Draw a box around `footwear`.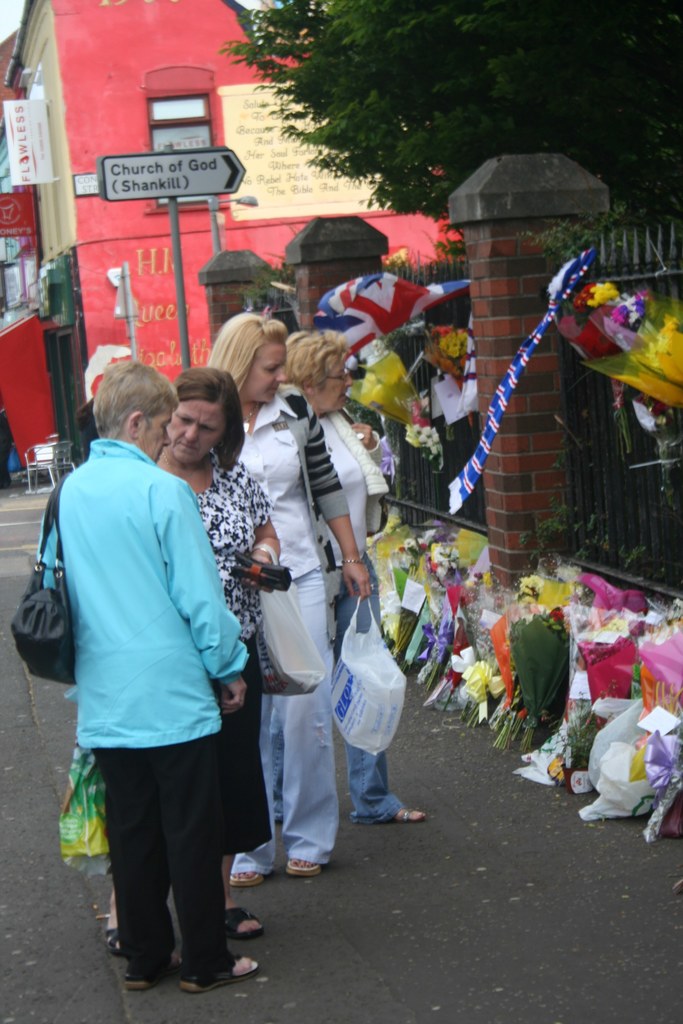
locate(120, 950, 191, 989).
